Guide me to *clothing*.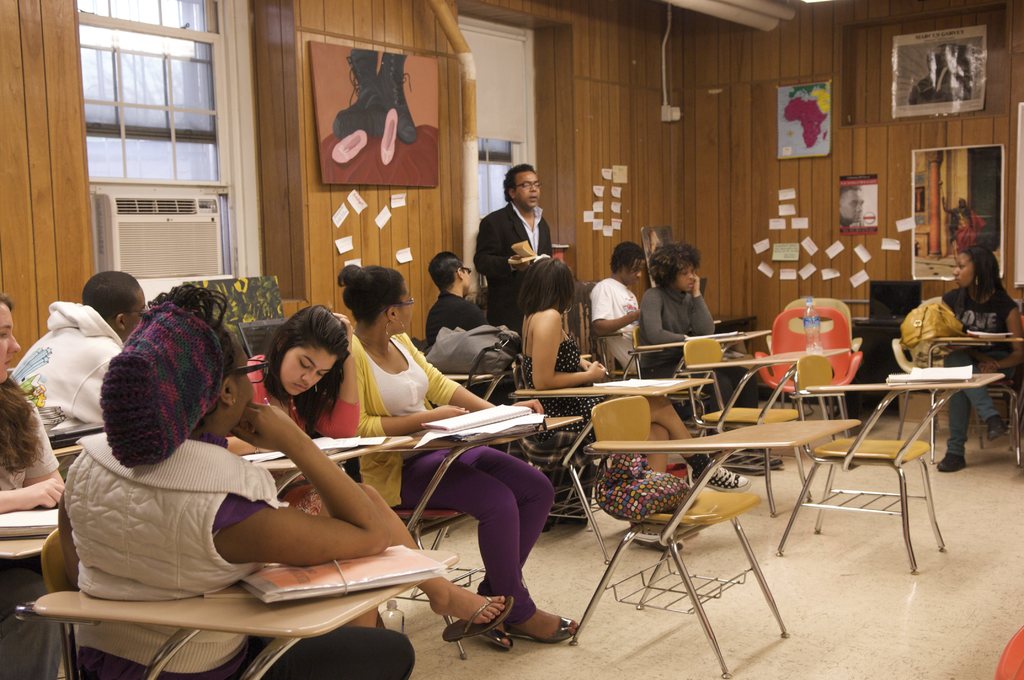
Guidance: <region>634, 280, 714, 384</region>.
